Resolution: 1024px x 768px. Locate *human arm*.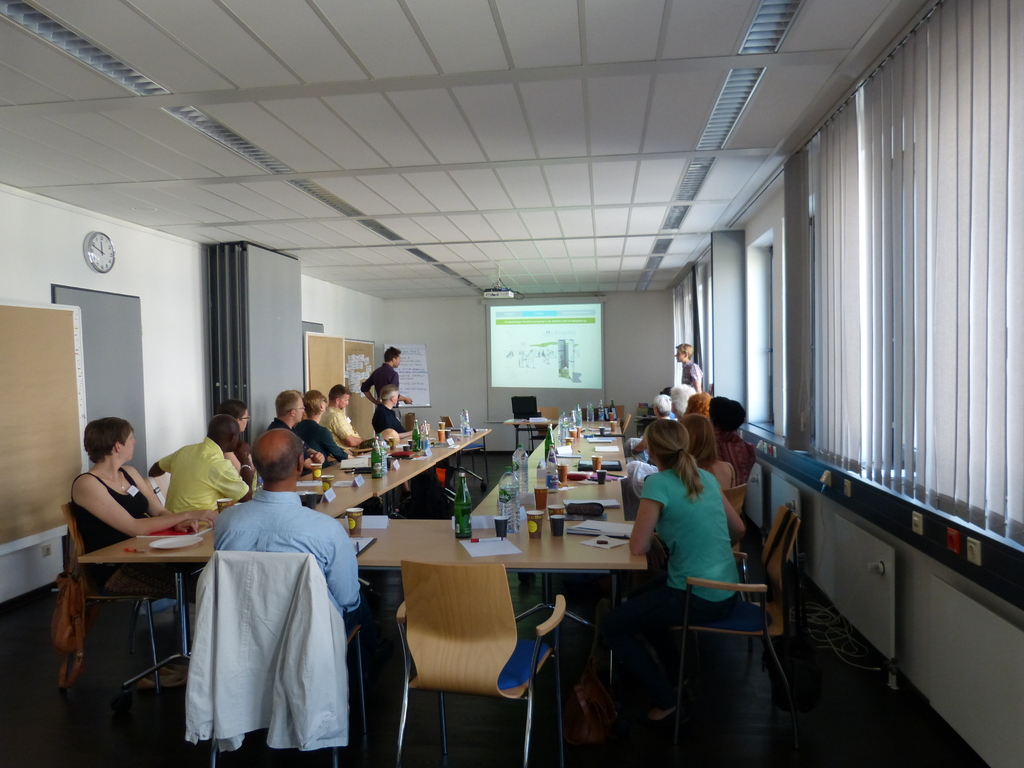
l=388, t=369, r=417, b=404.
